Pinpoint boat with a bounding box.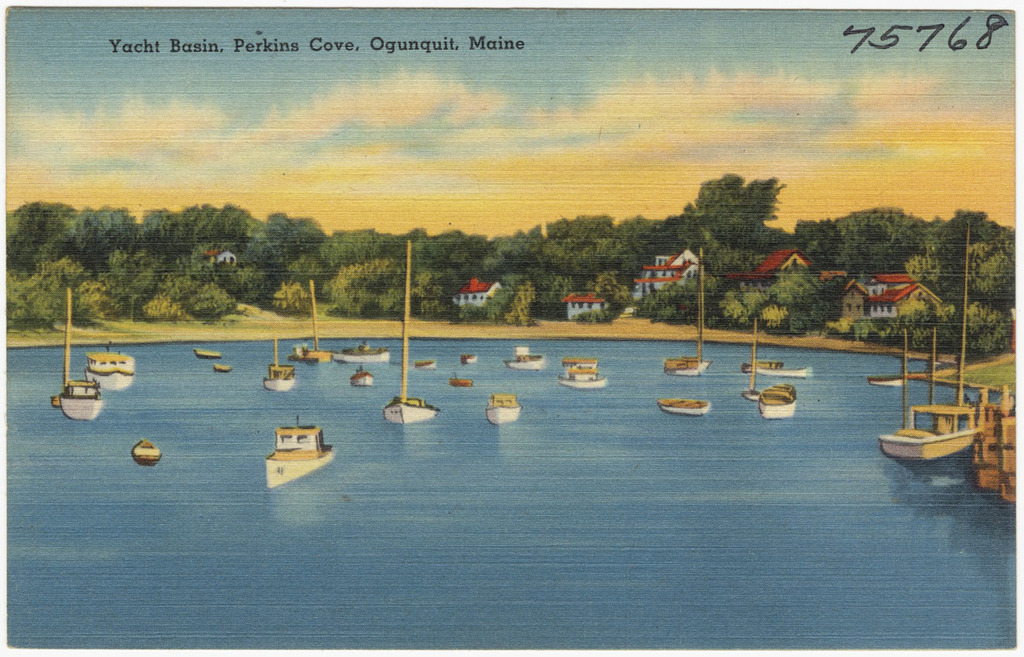
871,402,988,463.
